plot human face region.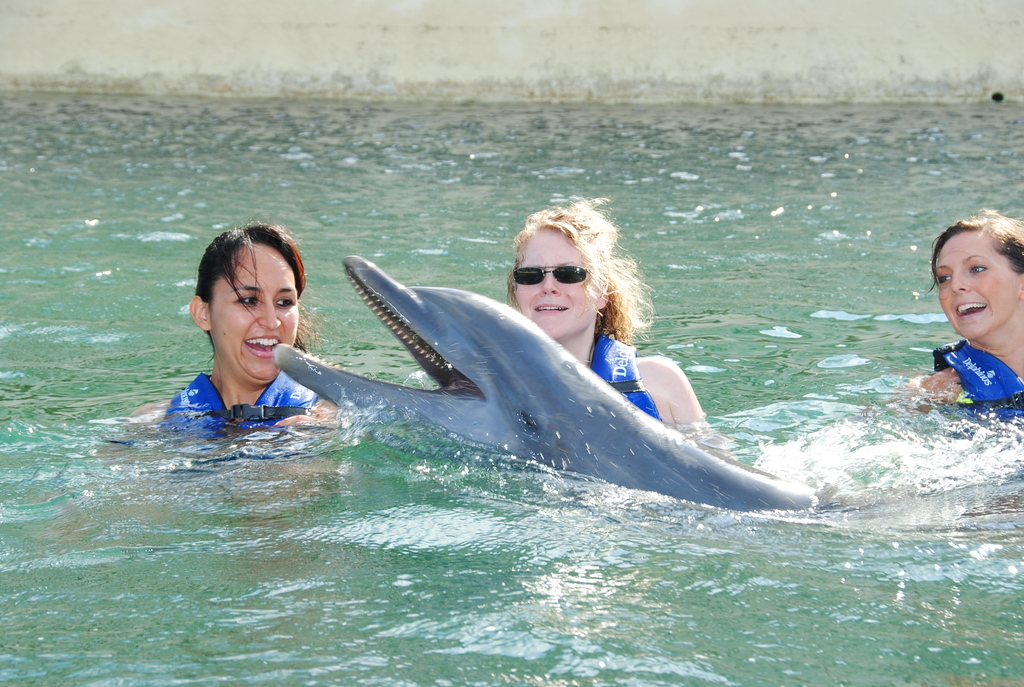
Plotted at [929,208,1018,347].
